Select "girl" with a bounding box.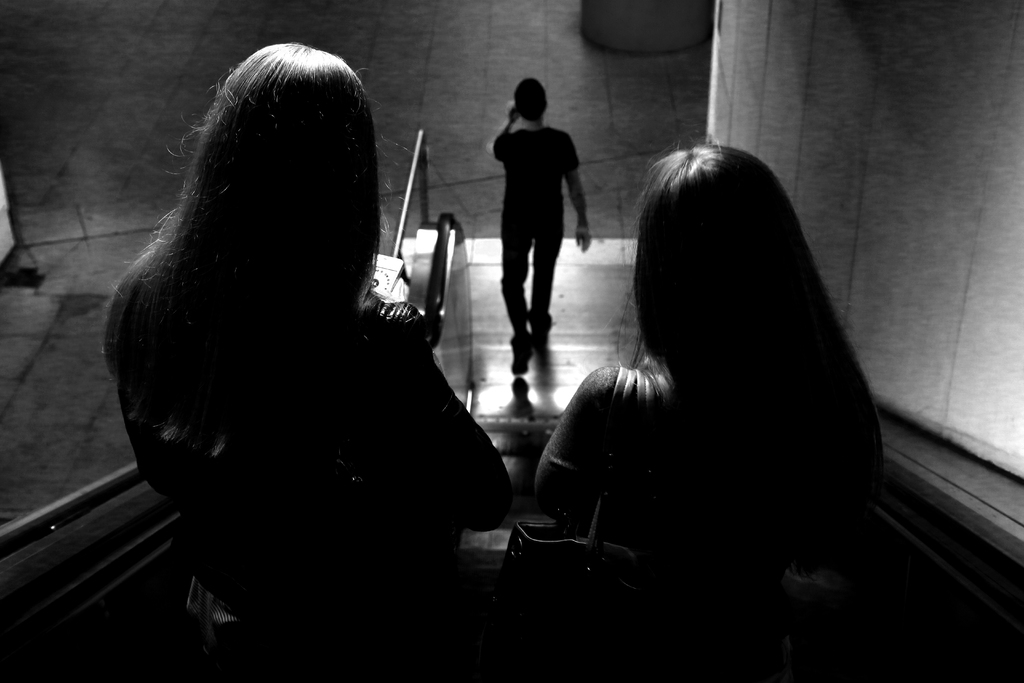
bbox=(540, 134, 884, 682).
